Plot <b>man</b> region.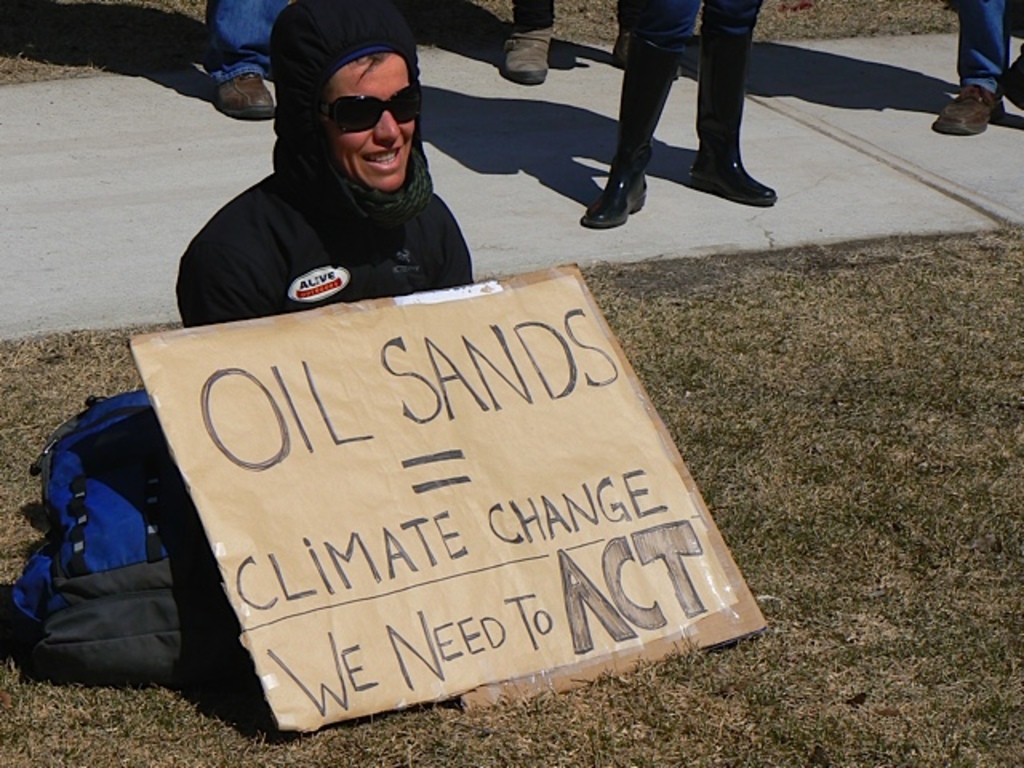
Plotted at select_region(173, 0, 477, 330).
